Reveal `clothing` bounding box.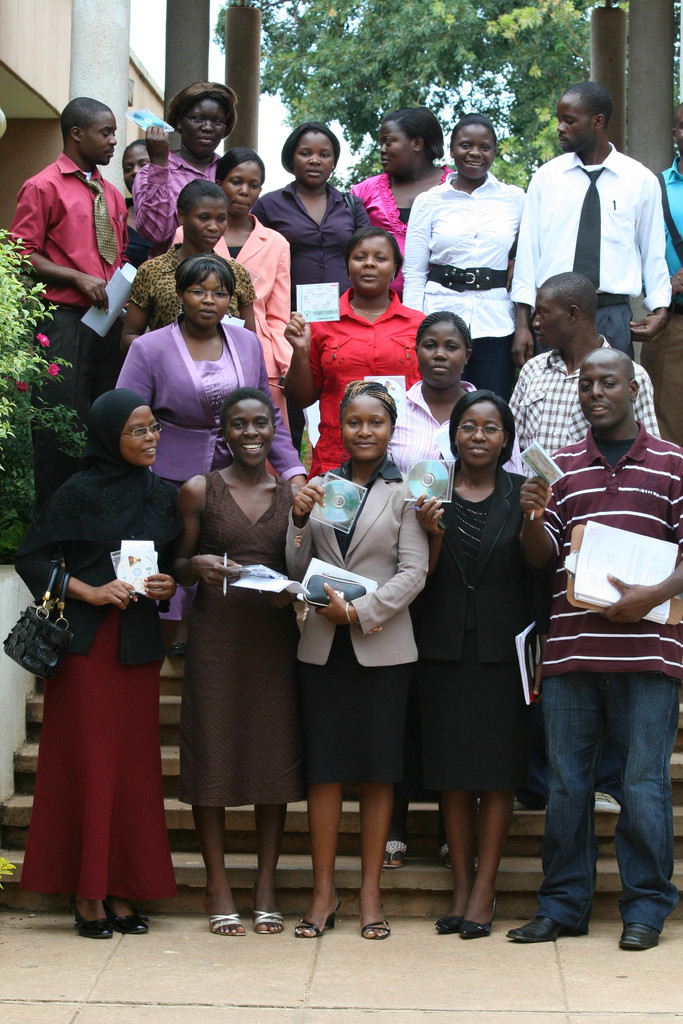
Revealed: 514:141:679:354.
